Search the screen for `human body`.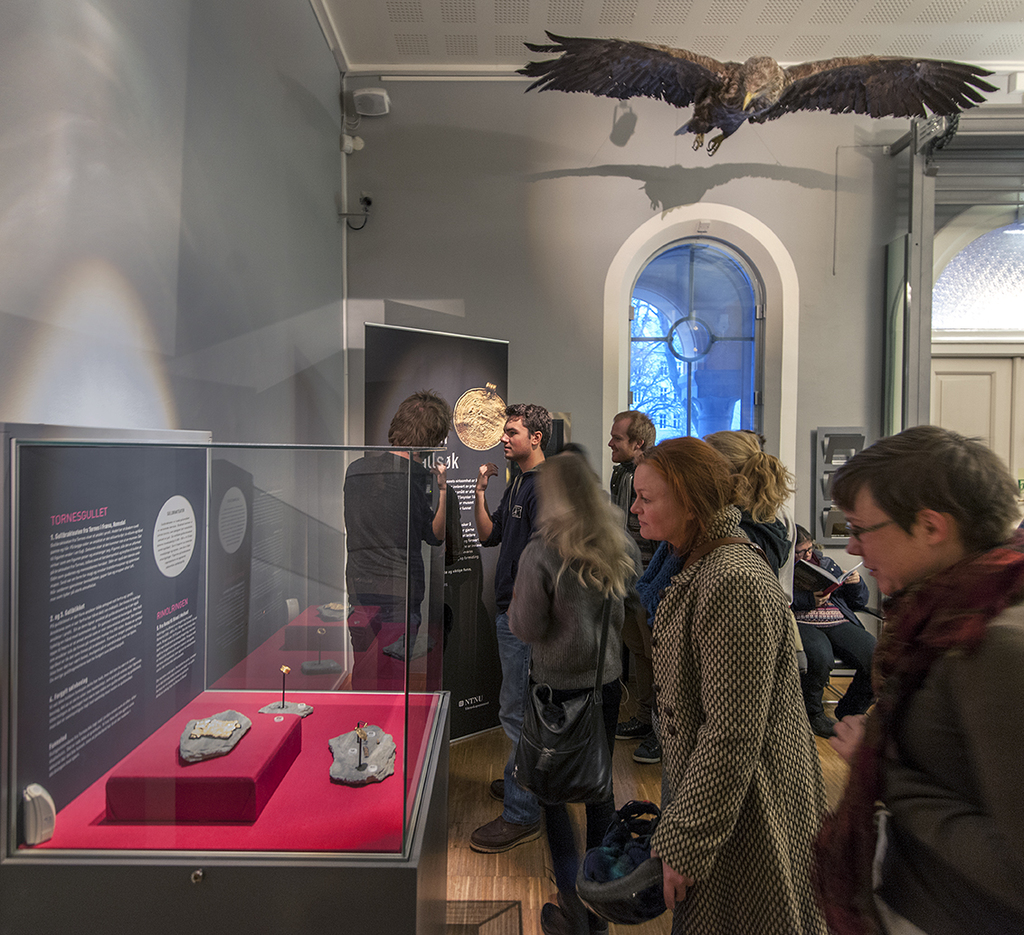
Found at l=338, t=446, r=463, b=700.
